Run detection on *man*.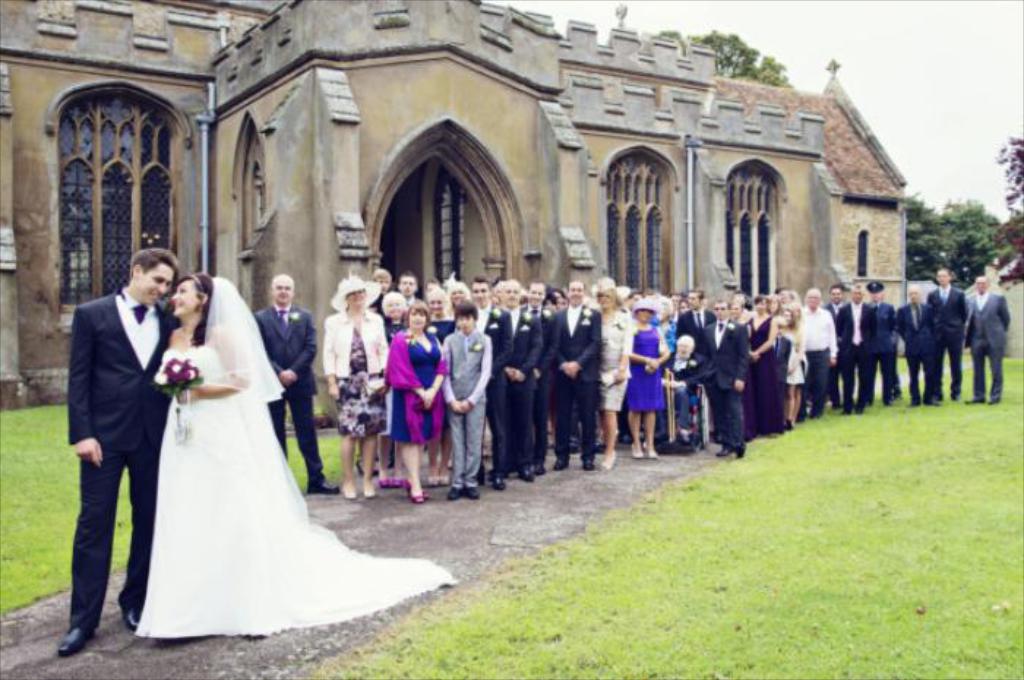
Result: [512,278,540,484].
